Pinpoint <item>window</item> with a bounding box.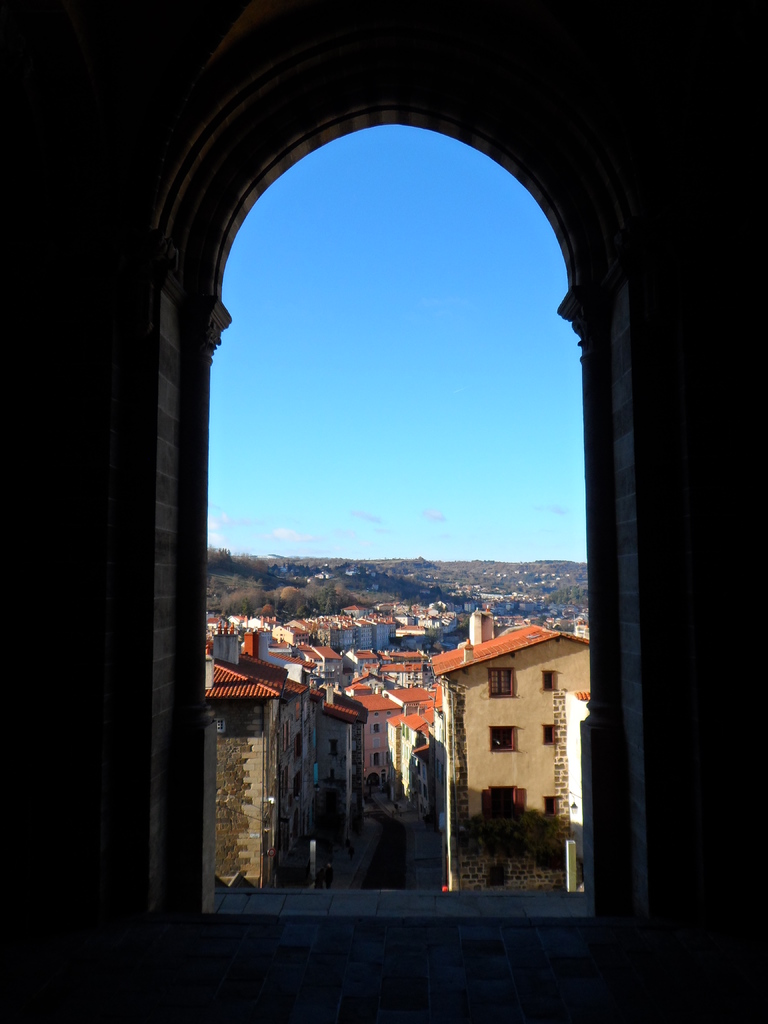
[left=291, top=730, right=306, bottom=760].
